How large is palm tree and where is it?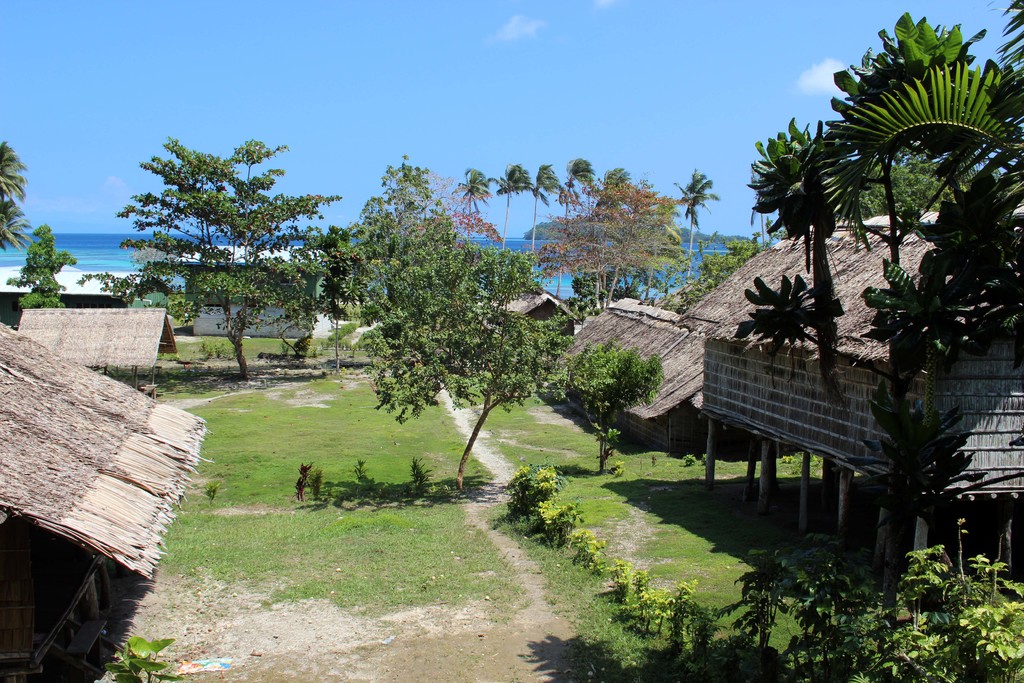
Bounding box: rect(713, 269, 828, 372).
